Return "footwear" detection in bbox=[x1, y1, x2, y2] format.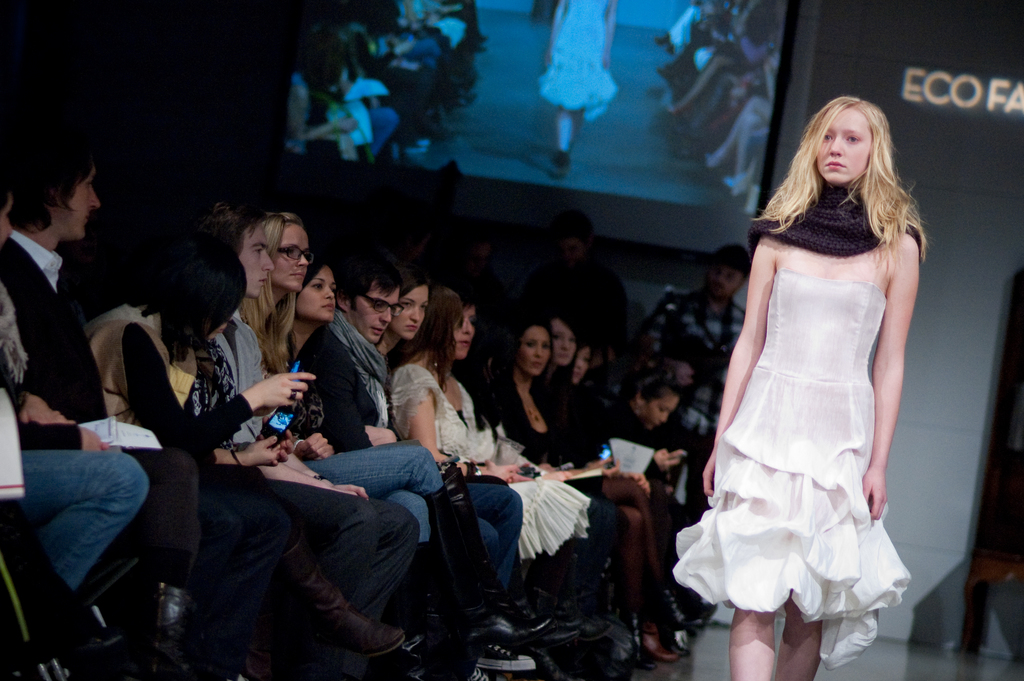
bbox=[294, 596, 390, 667].
